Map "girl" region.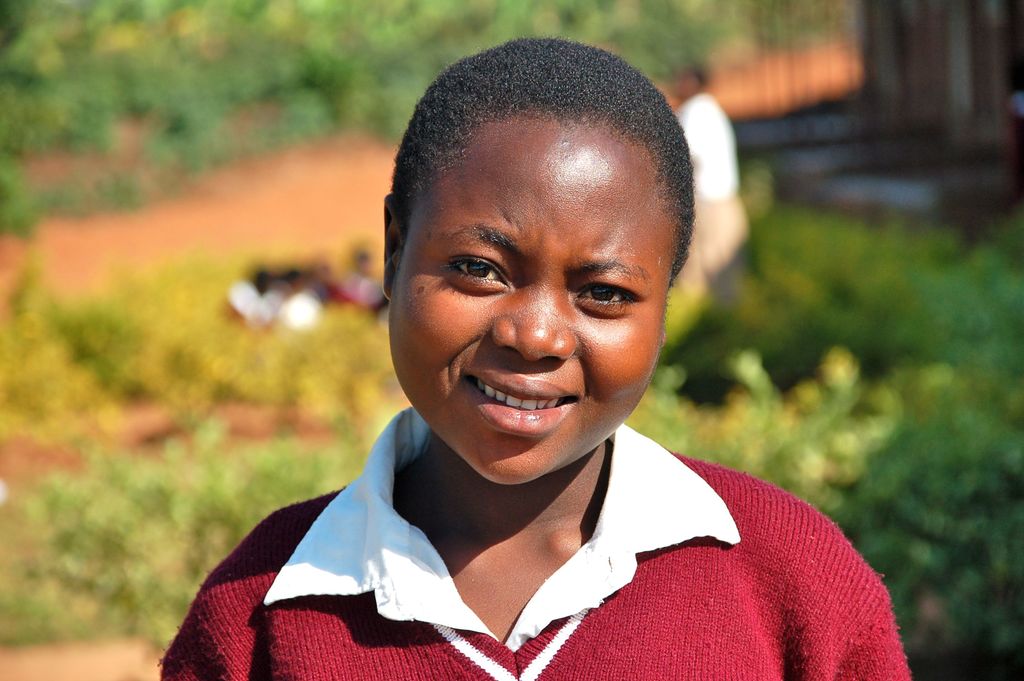
Mapped to region(159, 38, 909, 680).
